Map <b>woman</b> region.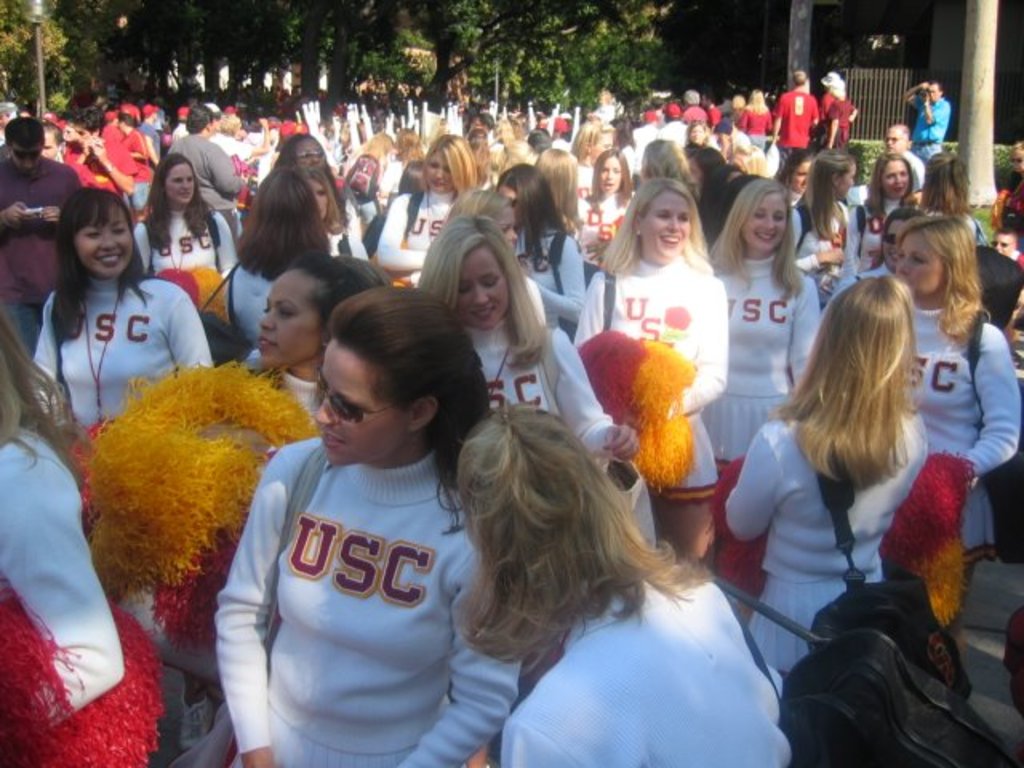
Mapped to (left=702, top=174, right=824, bottom=486).
